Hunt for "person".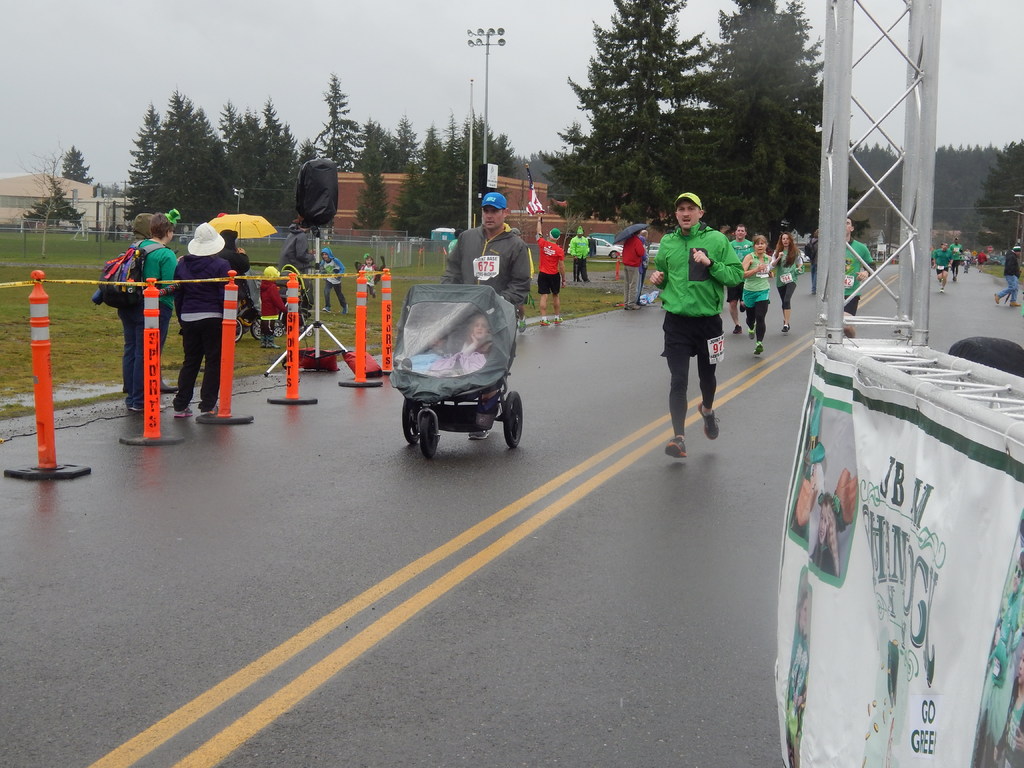
Hunted down at 953/237/963/275.
